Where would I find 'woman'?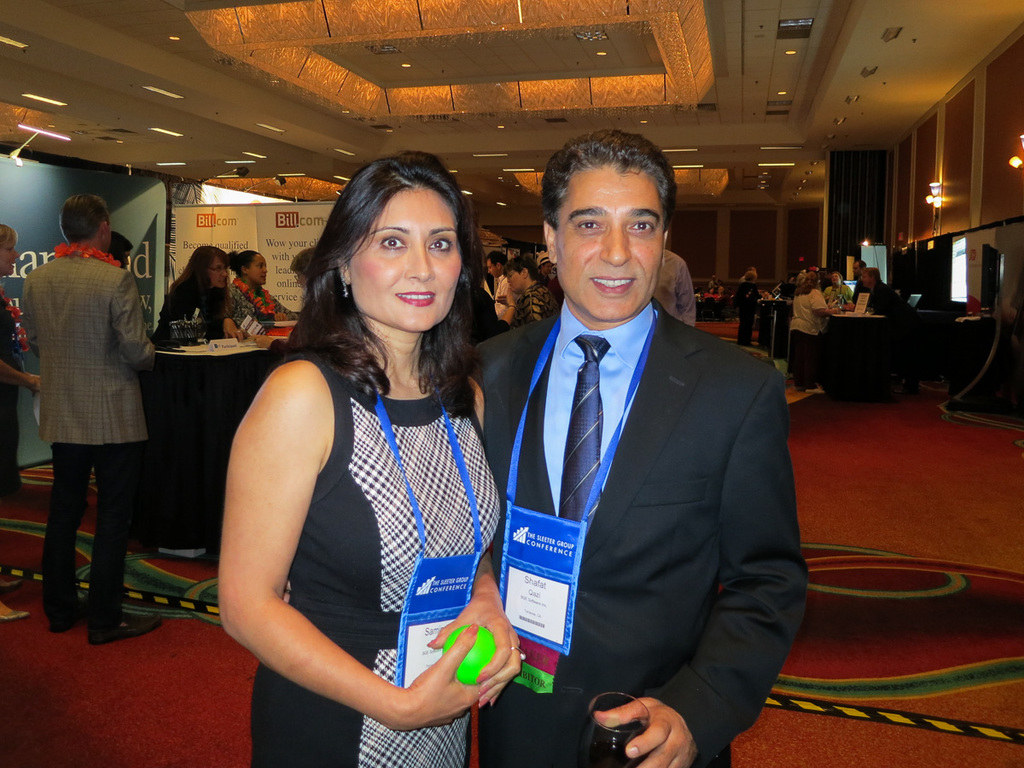
At bbox=[0, 220, 43, 495].
